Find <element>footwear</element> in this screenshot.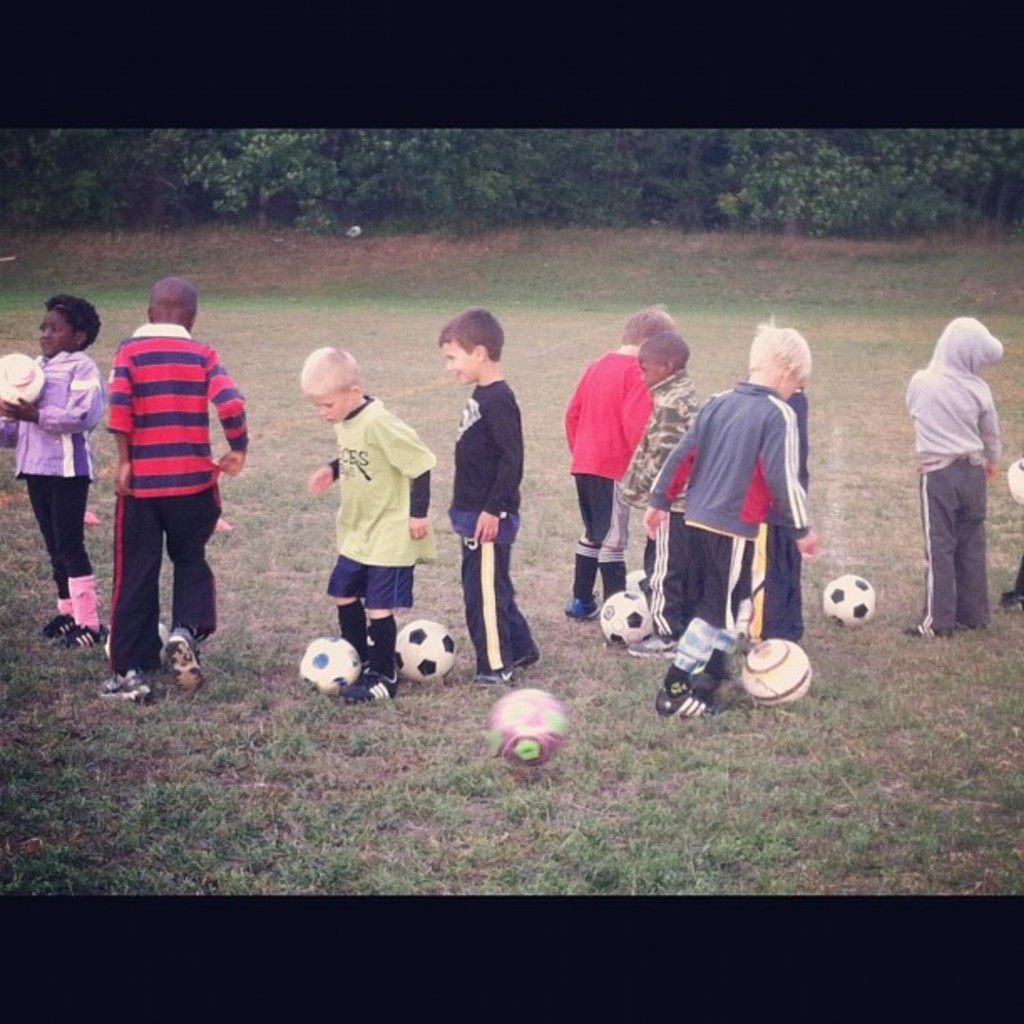
The bounding box for <element>footwear</element> is [519, 651, 539, 671].
